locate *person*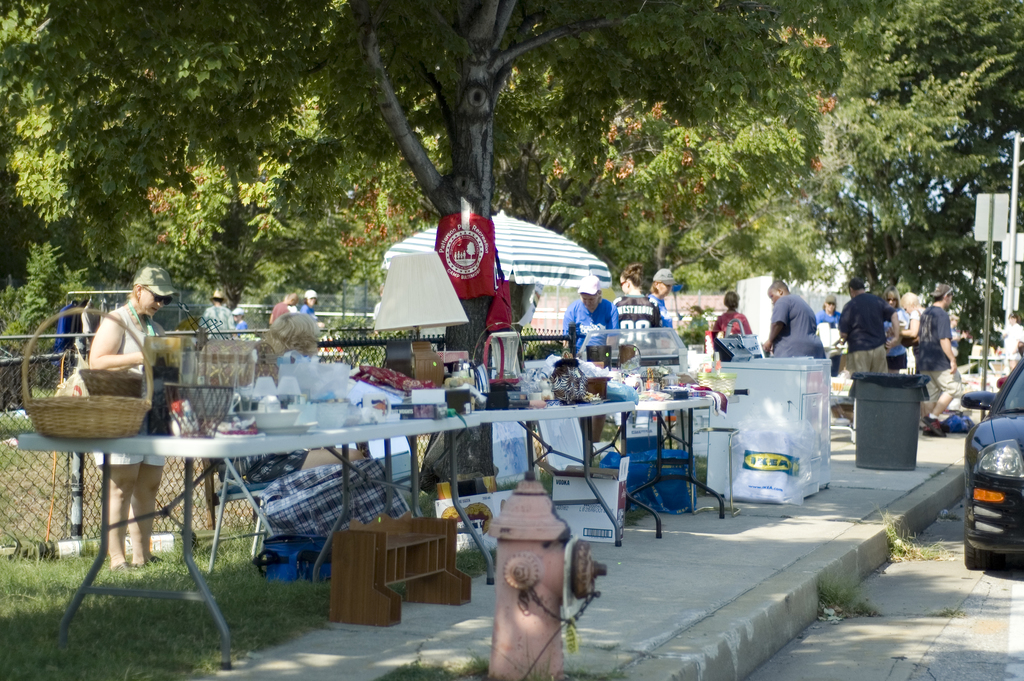
<box>830,279,897,377</box>
